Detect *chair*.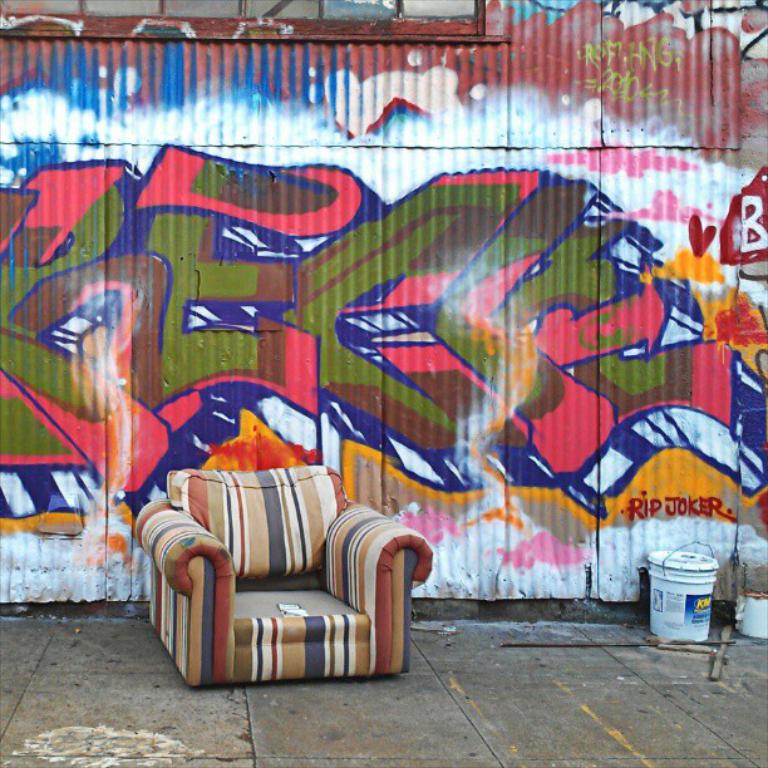
Detected at l=149, t=448, r=424, b=698.
